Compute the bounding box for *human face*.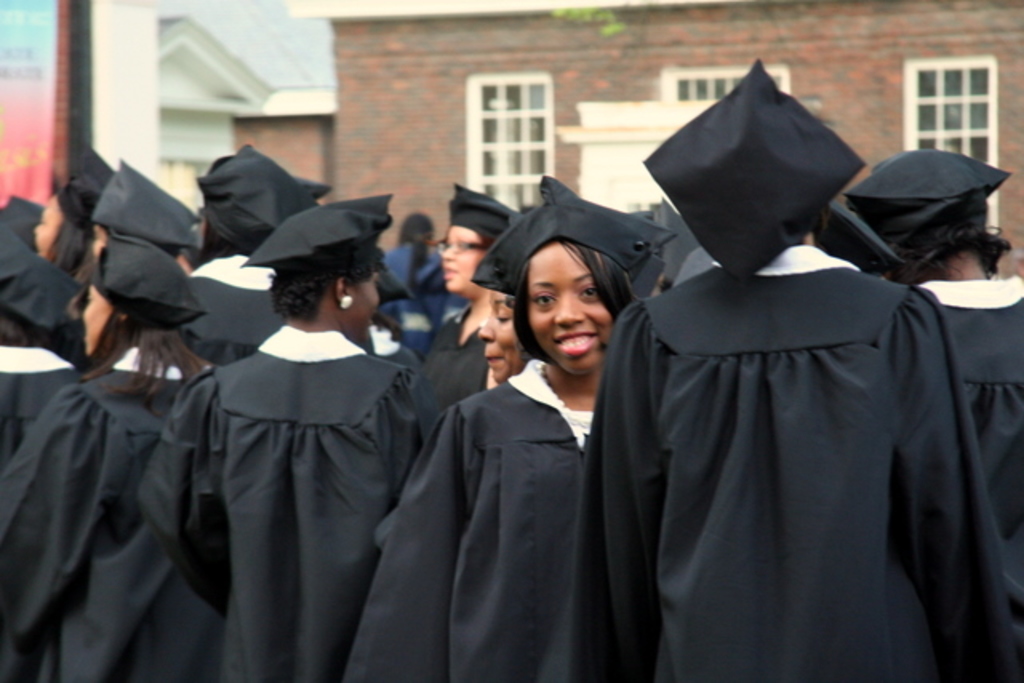
528 240 613 376.
